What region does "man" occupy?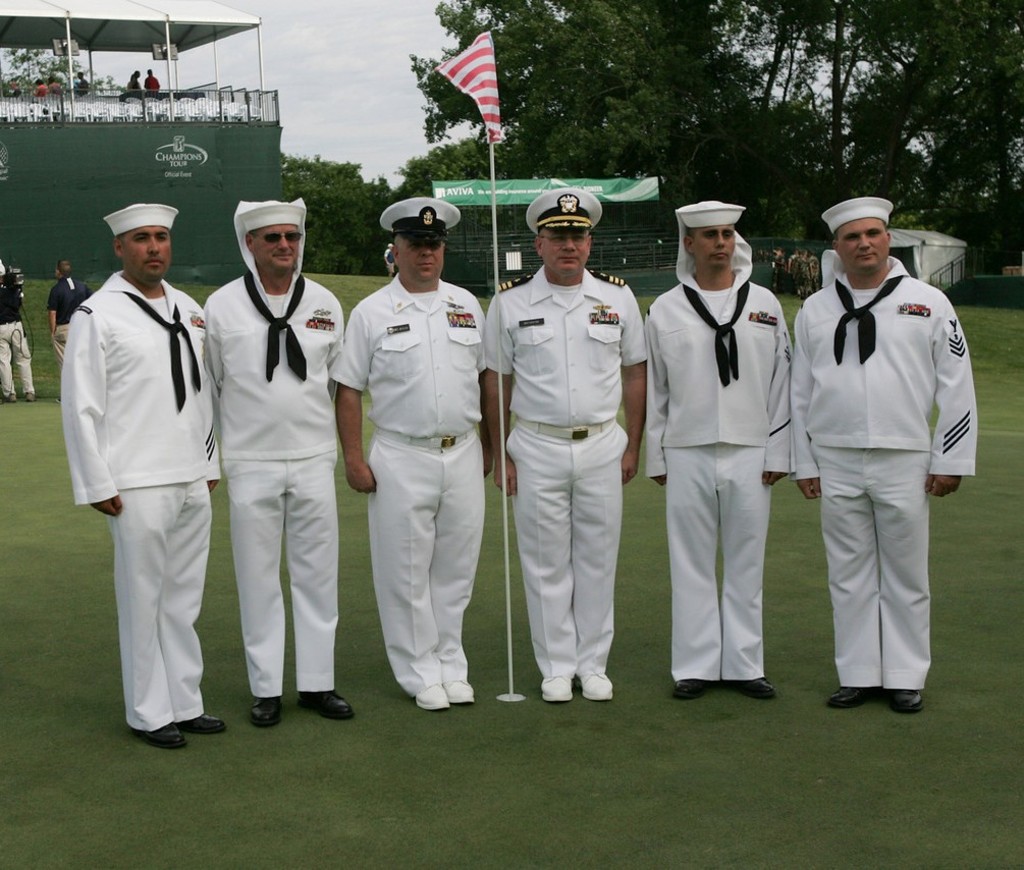
(45, 259, 90, 362).
